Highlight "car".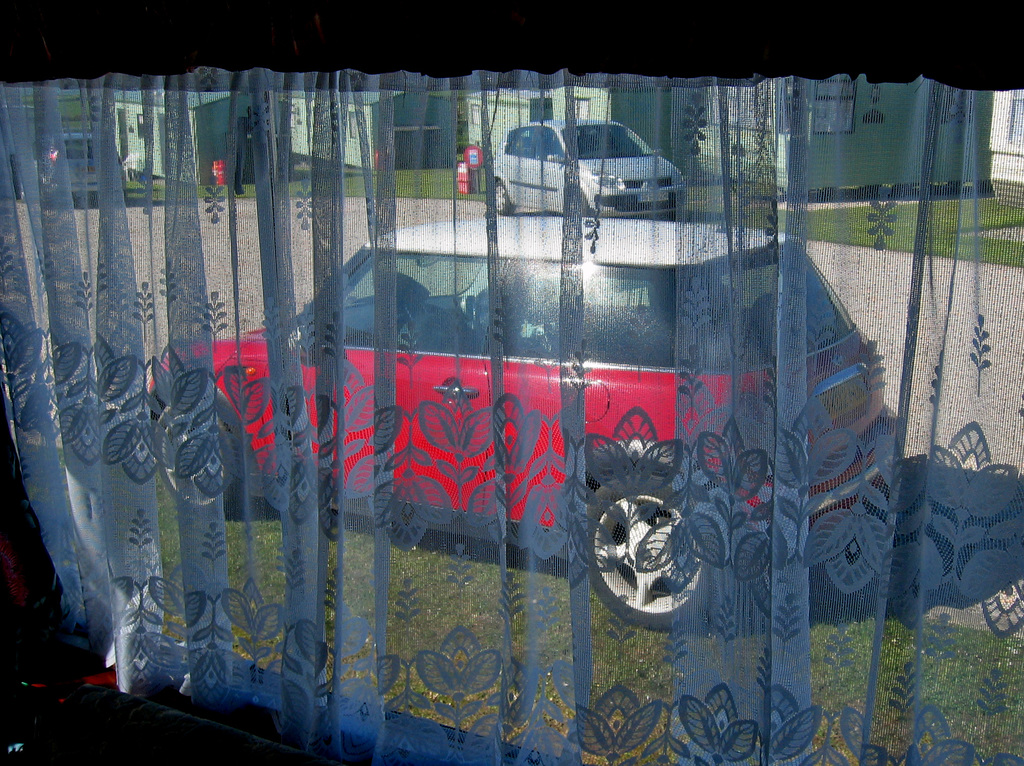
Highlighted region: 477, 99, 688, 221.
